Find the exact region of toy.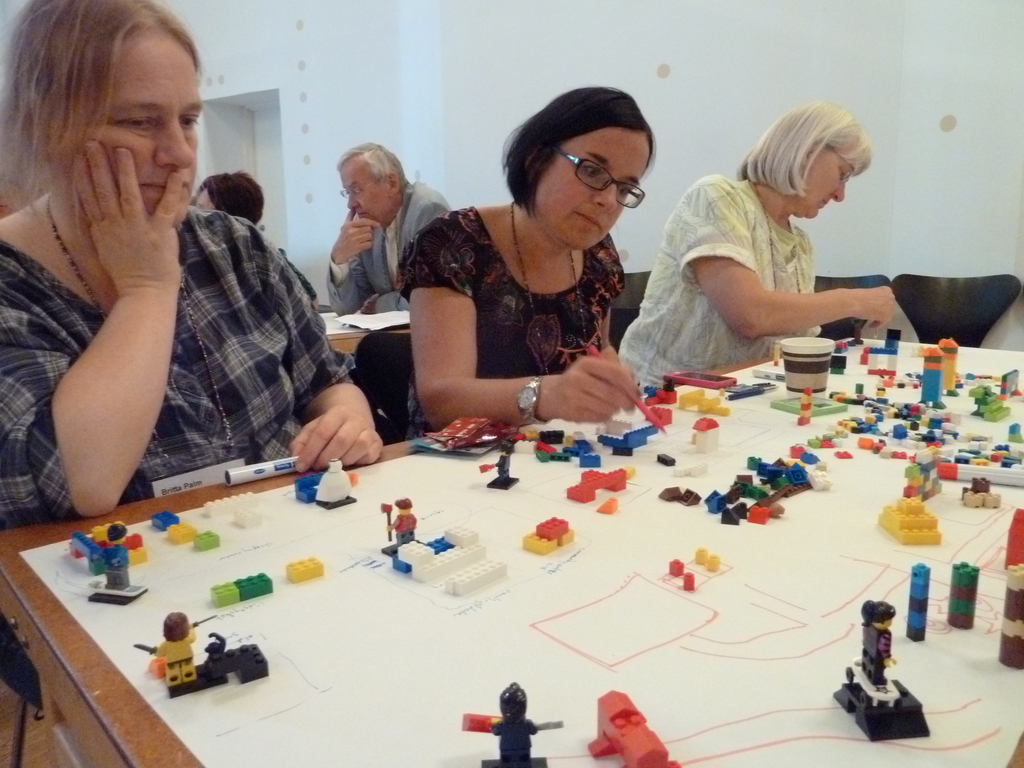
Exact region: BBox(588, 687, 680, 766).
